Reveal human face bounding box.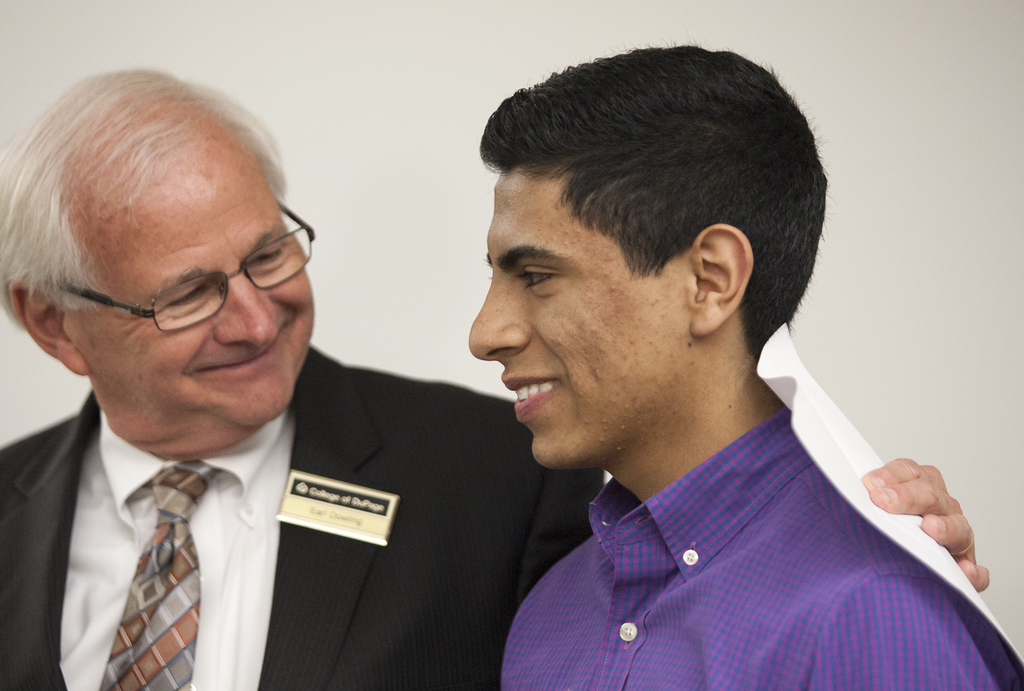
Revealed: [81,171,319,429].
